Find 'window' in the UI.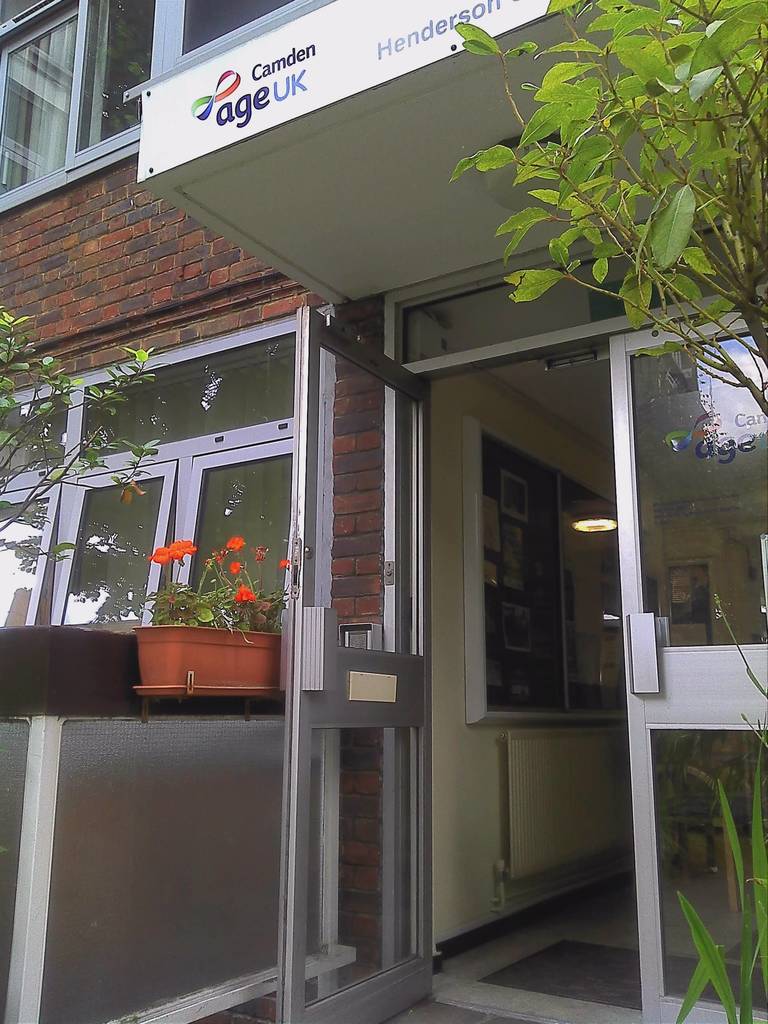
UI element at {"x1": 59, "y1": 264, "x2": 348, "y2": 710}.
